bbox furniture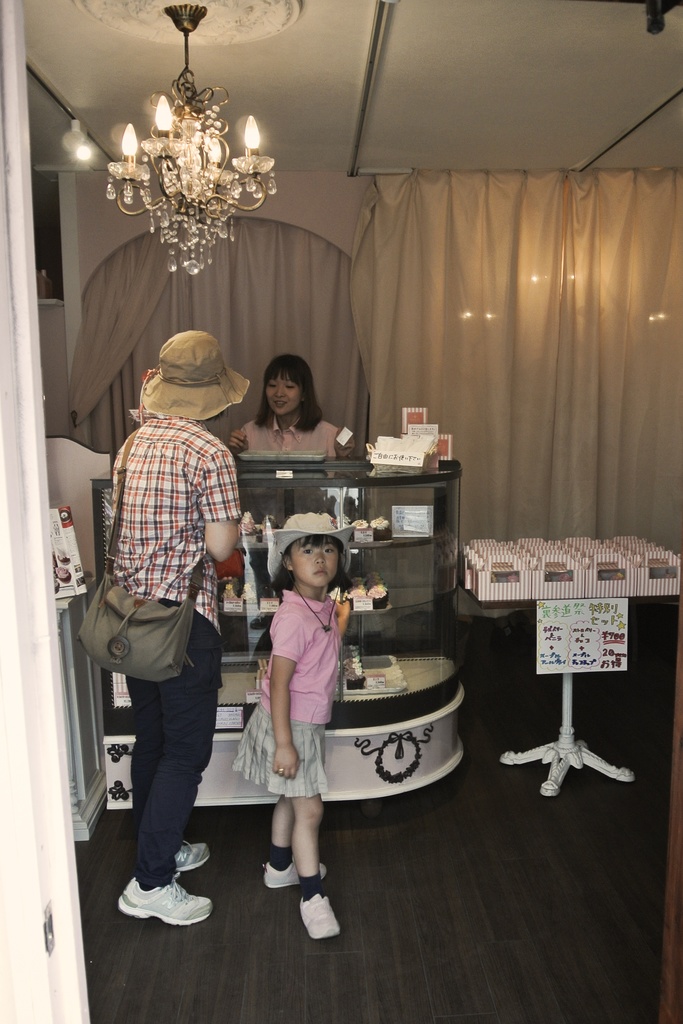
(left=459, top=540, right=682, bottom=797)
